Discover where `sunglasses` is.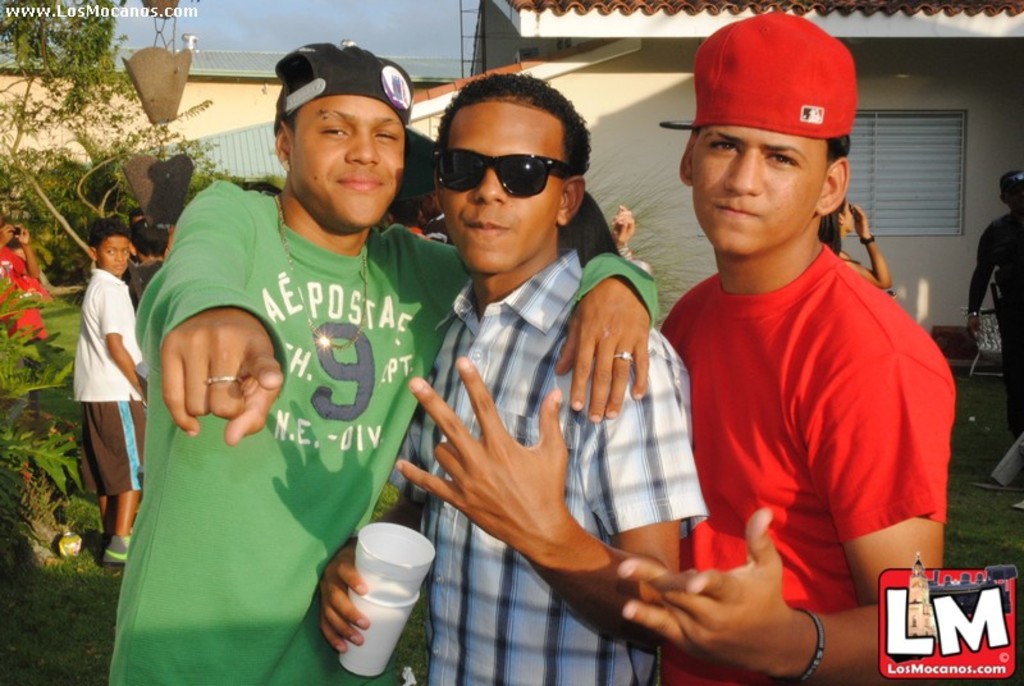
Discovered at BBox(438, 152, 579, 197).
